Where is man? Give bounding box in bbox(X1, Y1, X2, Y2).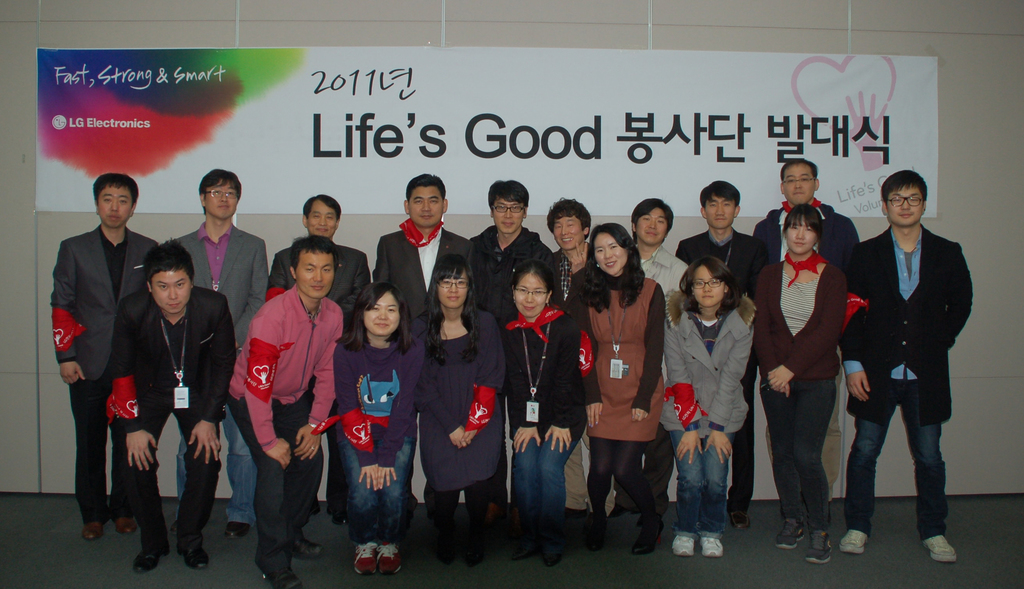
bbox(672, 180, 757, 534).
